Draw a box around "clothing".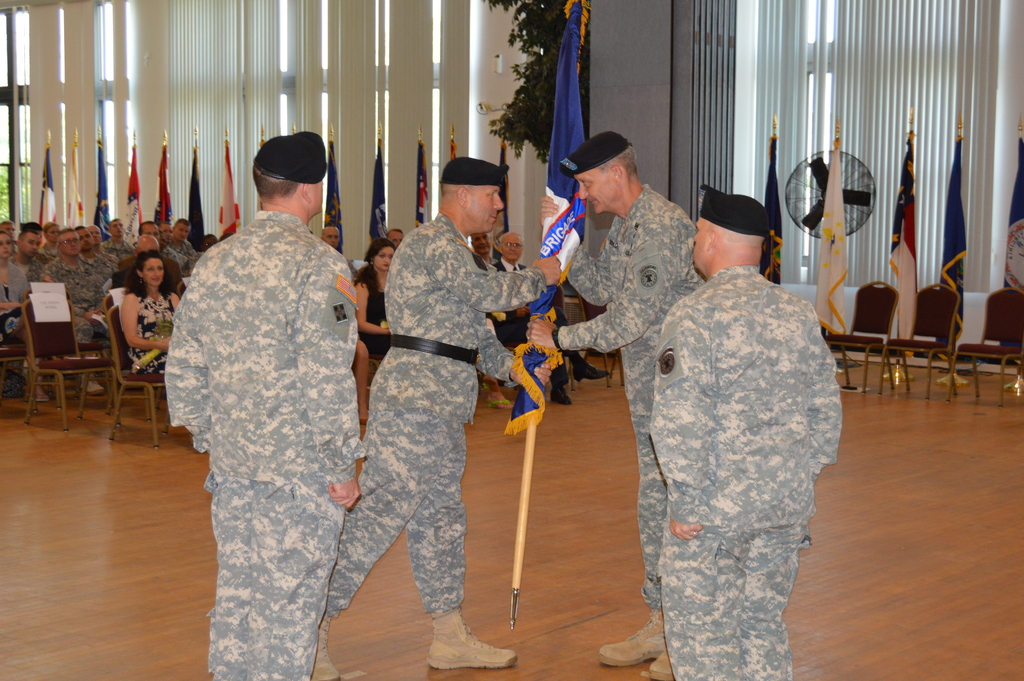
{"x1": 554, "y1": 186, "x2": 684, "y2": 574}.
